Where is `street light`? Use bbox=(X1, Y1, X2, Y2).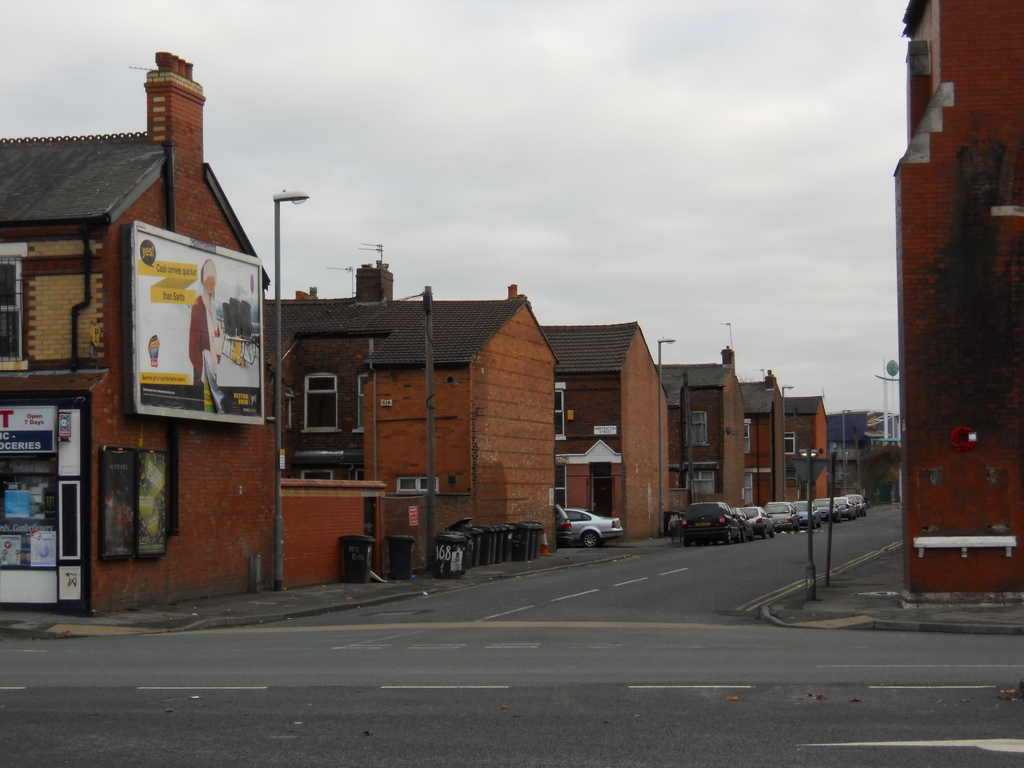
bbox=(837, 407, 853, 495).
